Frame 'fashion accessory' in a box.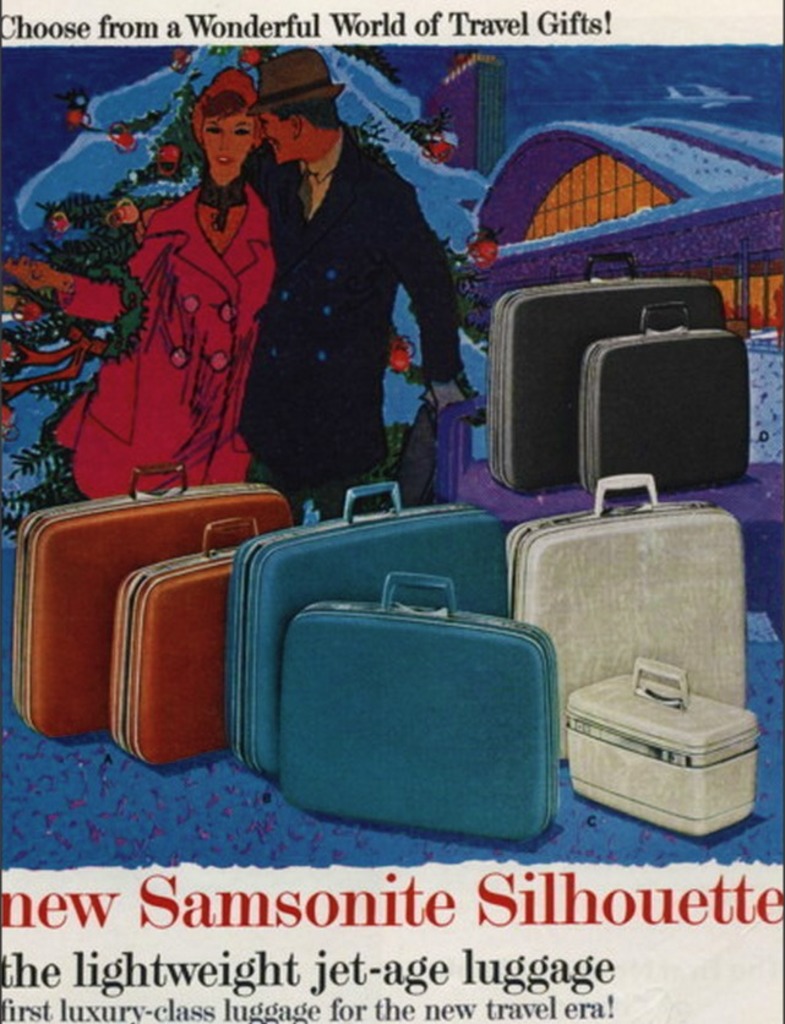
246, 47, 348, 116.
